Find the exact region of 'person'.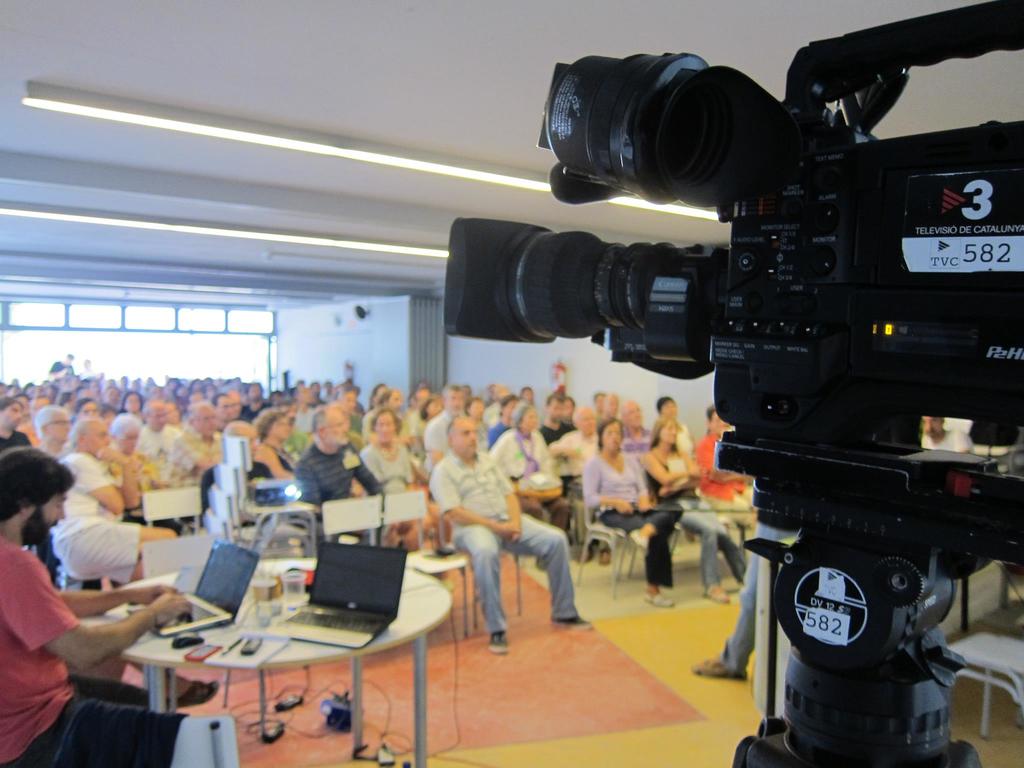
Exact region: 646:415:749:600.
